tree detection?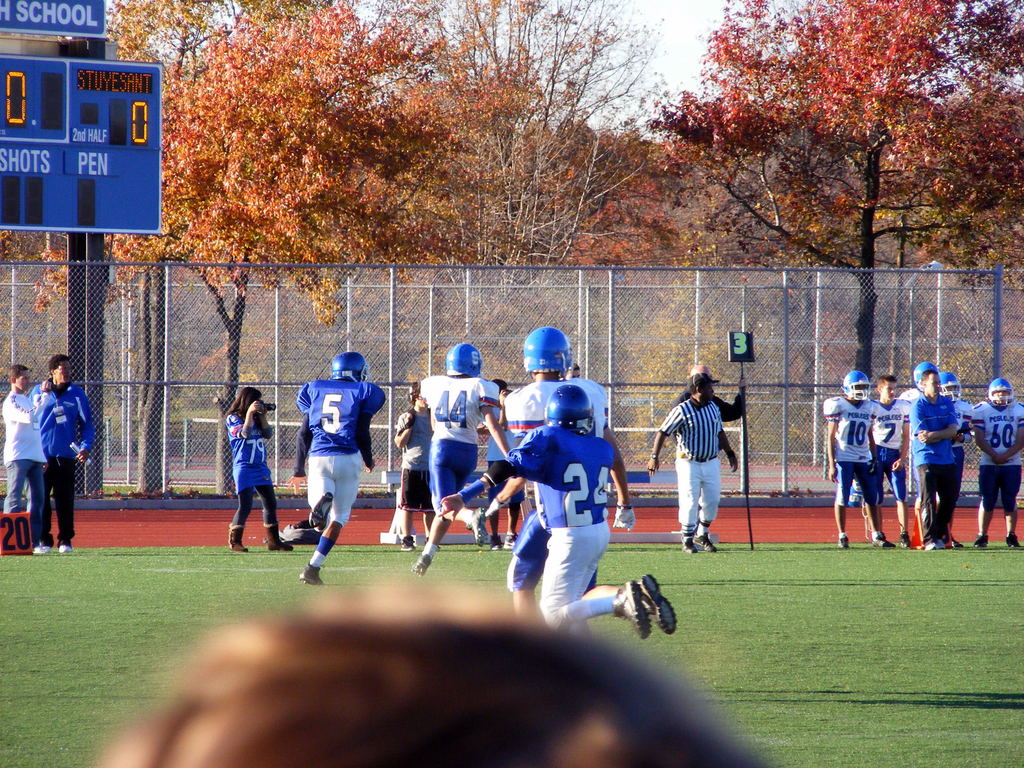
x1=104 y1=0 x2=239 y2=88
